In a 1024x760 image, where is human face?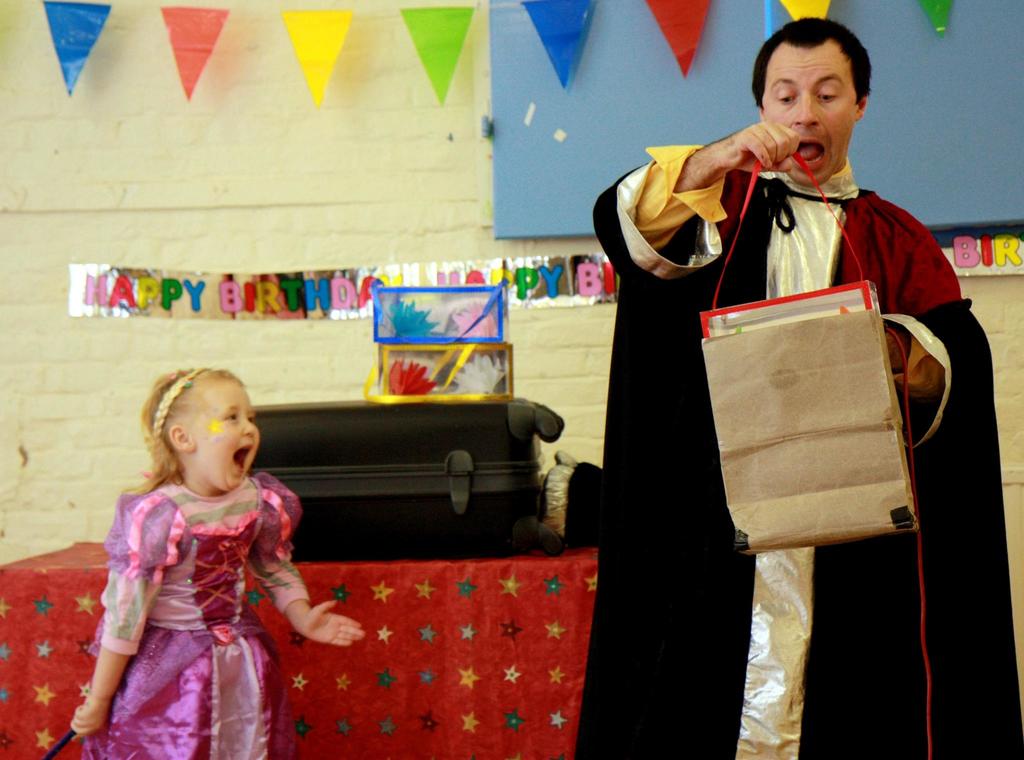
rect(189, 382, 261, 489).
